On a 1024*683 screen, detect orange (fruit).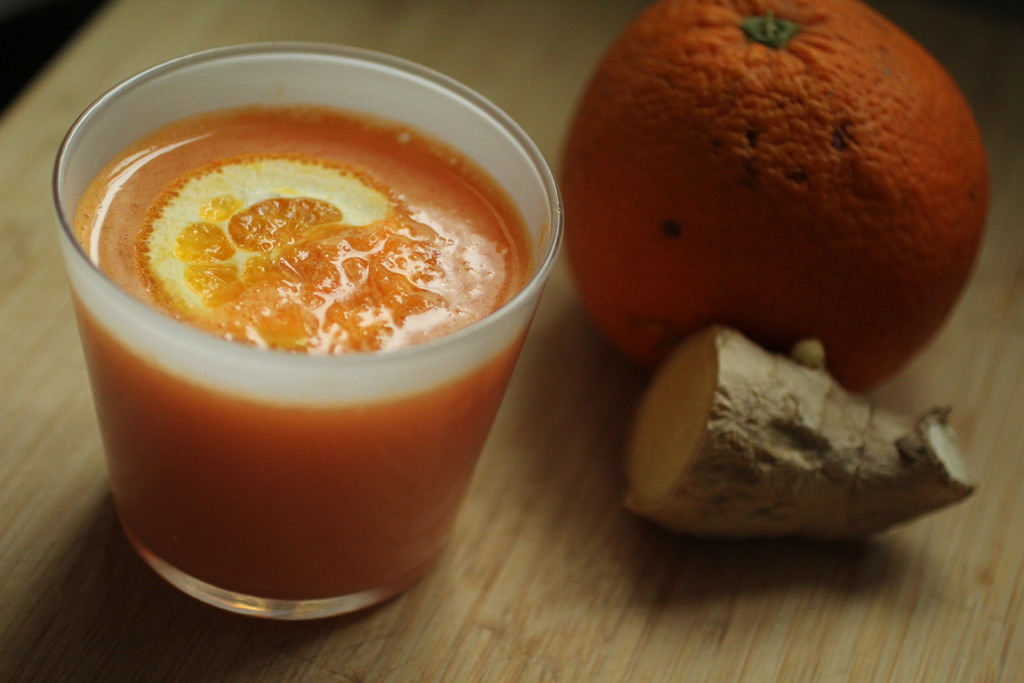
[x1=575, y1=0, x2=990, y2=371].
